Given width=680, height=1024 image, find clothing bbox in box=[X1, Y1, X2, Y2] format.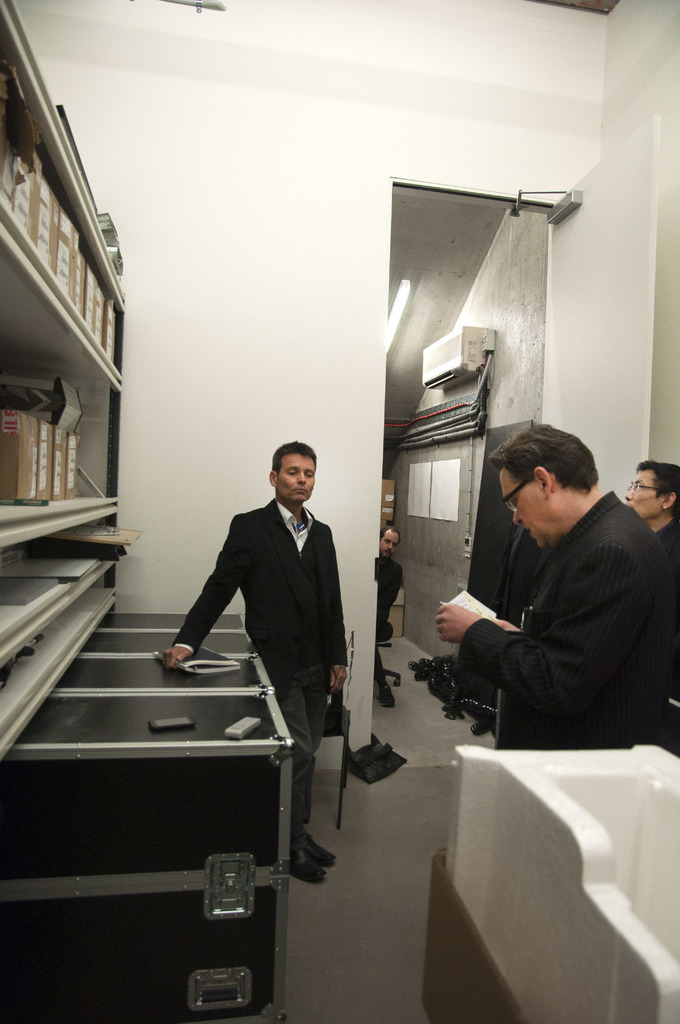
box=[375, 552, 407, 636].
